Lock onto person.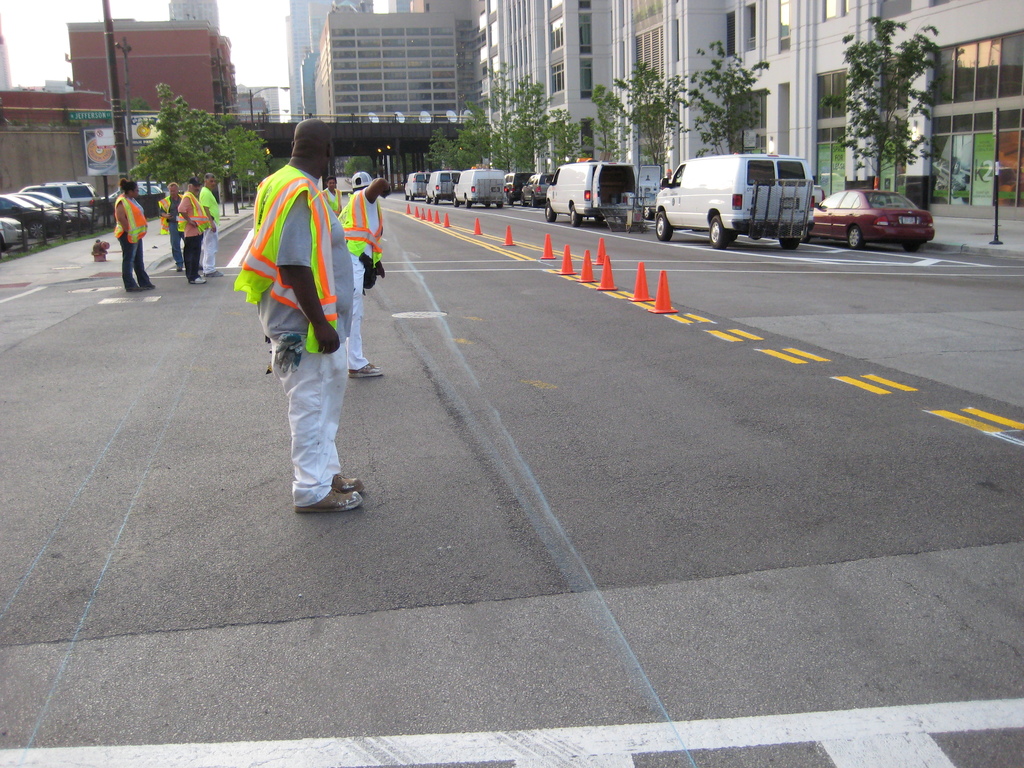
Locked: [x1=323, y1=179, x2=342, y2=212].
